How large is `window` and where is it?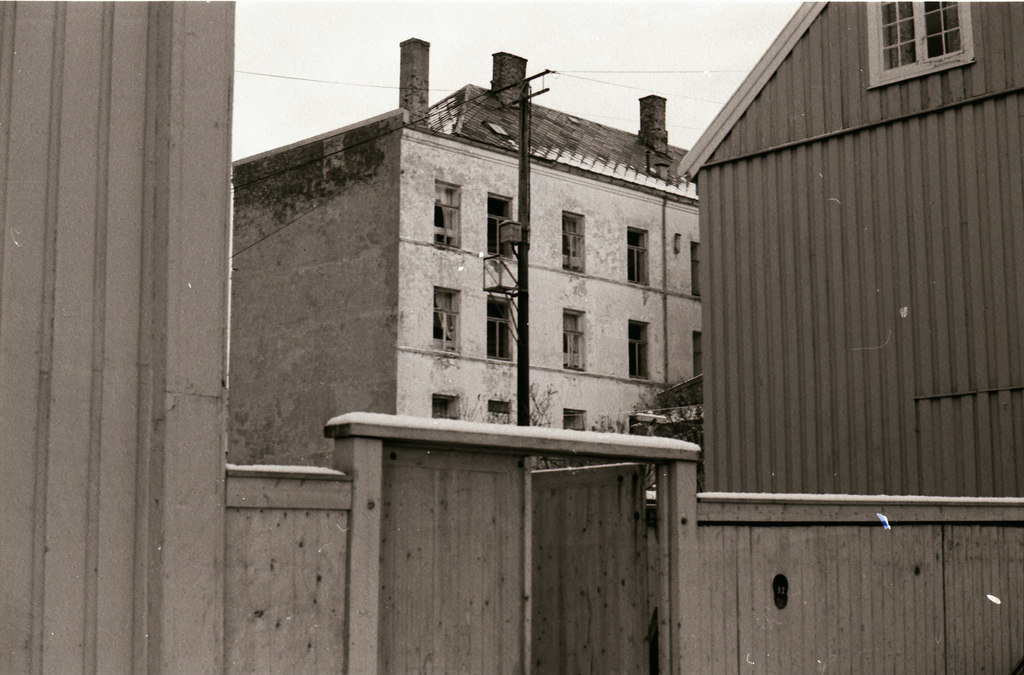
Bounding box: l=433, t=395, r=463, b=421.
